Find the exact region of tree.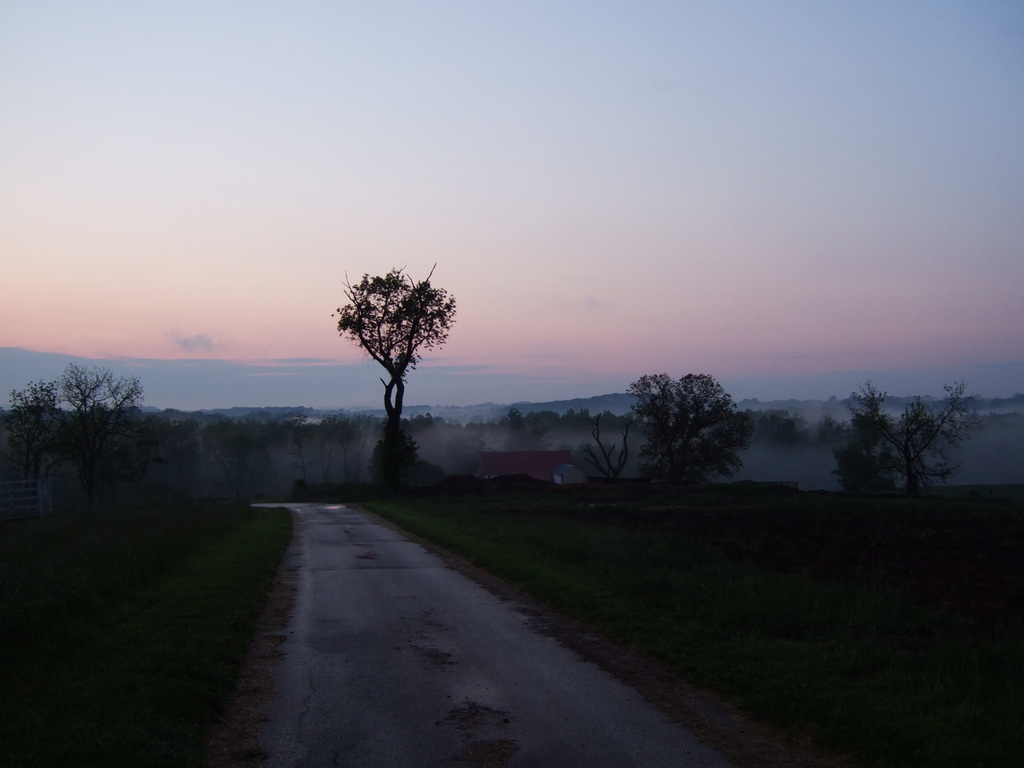
Exact region: box(324, 257, 451, 481).
